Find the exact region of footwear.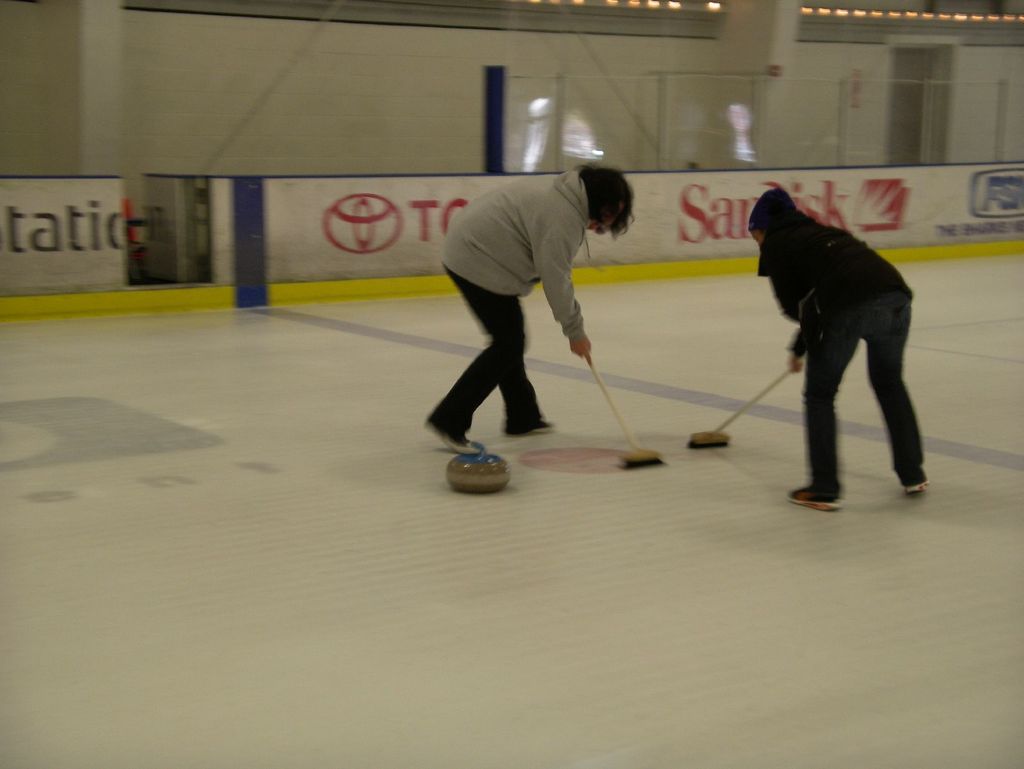
Exact region: [left=419, top=411, right=483, bottom=457].
